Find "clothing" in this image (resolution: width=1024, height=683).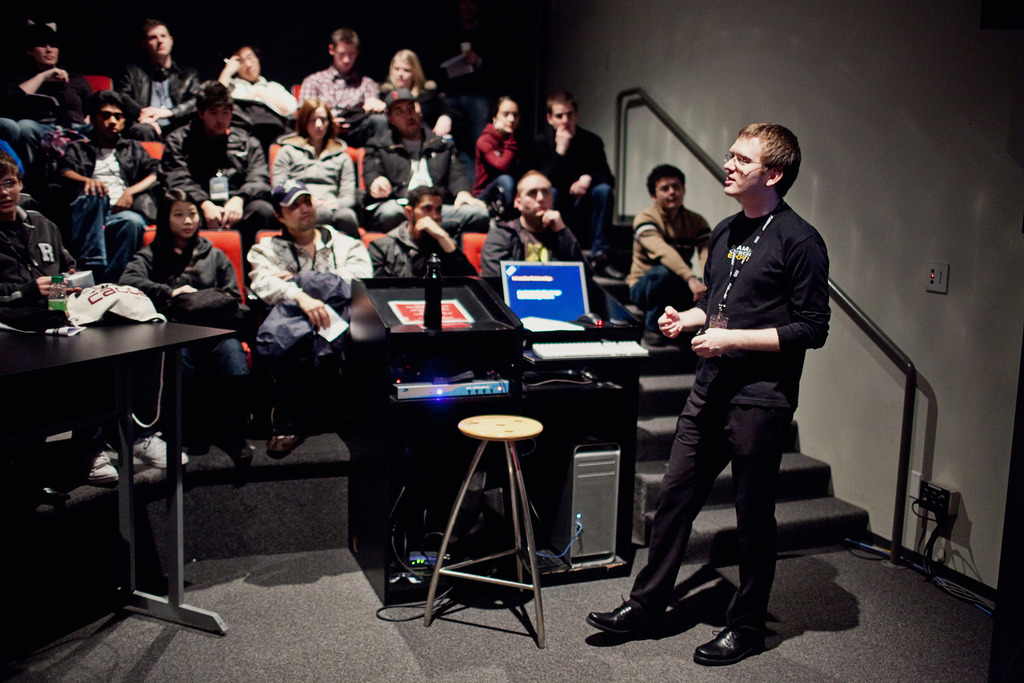
locate(117, 239, 253, 452).
